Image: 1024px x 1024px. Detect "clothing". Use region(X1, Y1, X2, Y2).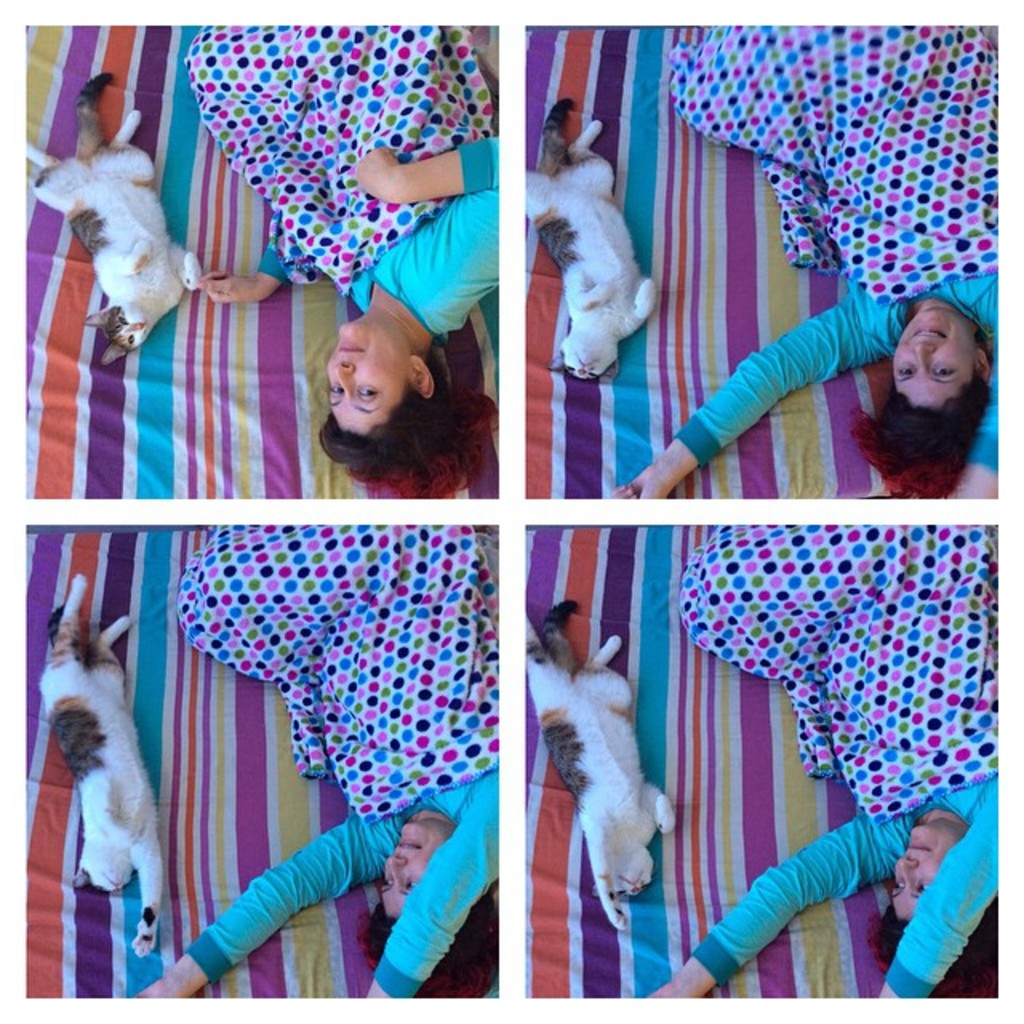
region(189, 771, 501, 990).
